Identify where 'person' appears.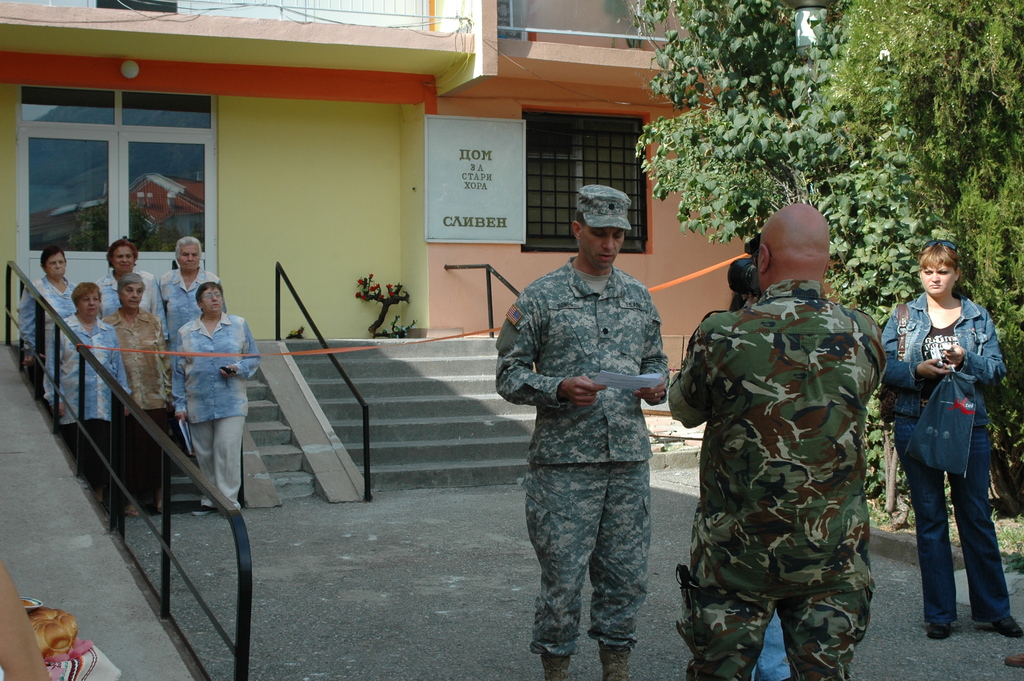
Appears at 44, 279, 133, 512.
